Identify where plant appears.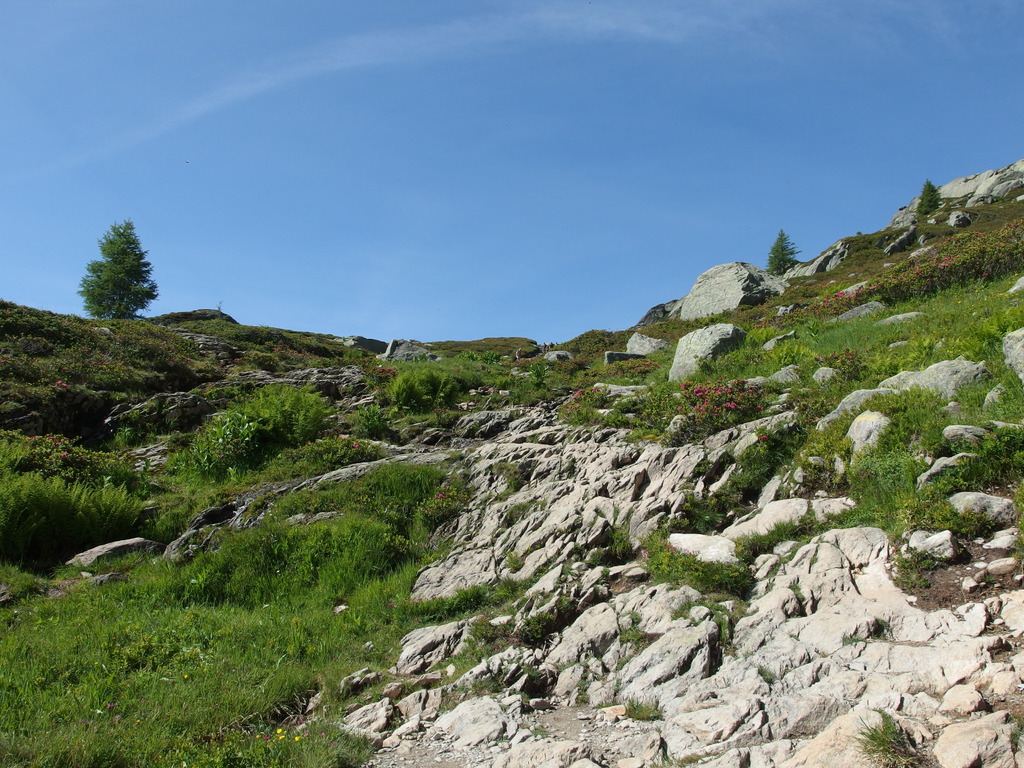
Appears at bbox=(863, 717, 918, 767).
